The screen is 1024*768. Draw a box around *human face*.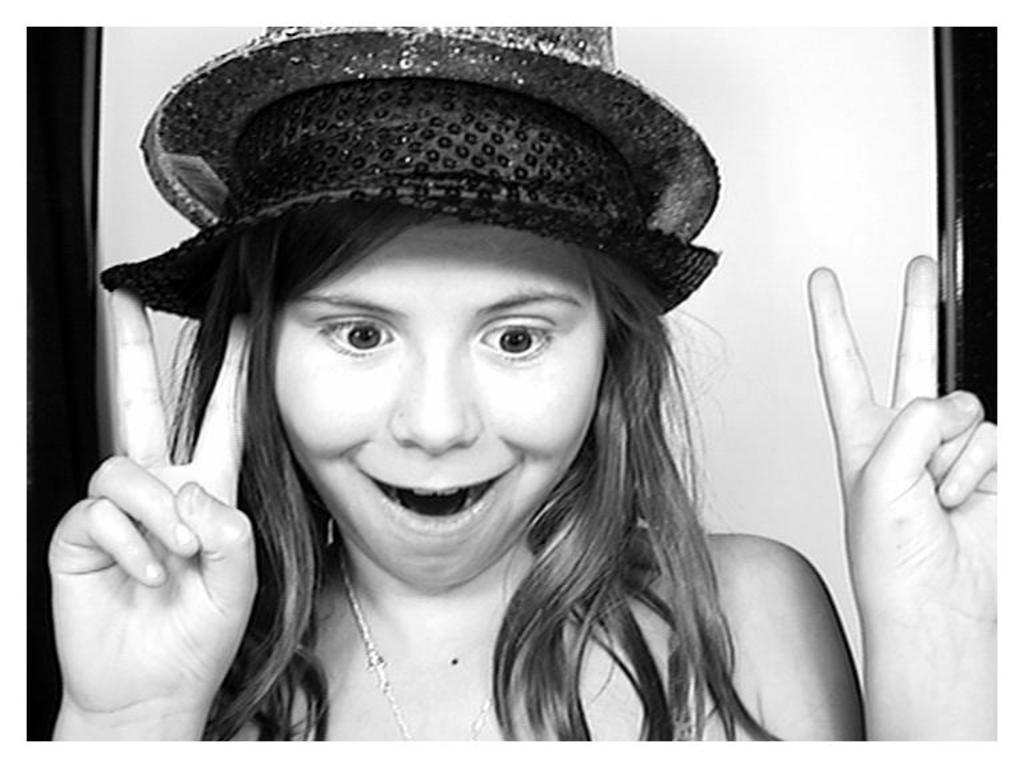
l=268, t=213, r=607, b=592.
